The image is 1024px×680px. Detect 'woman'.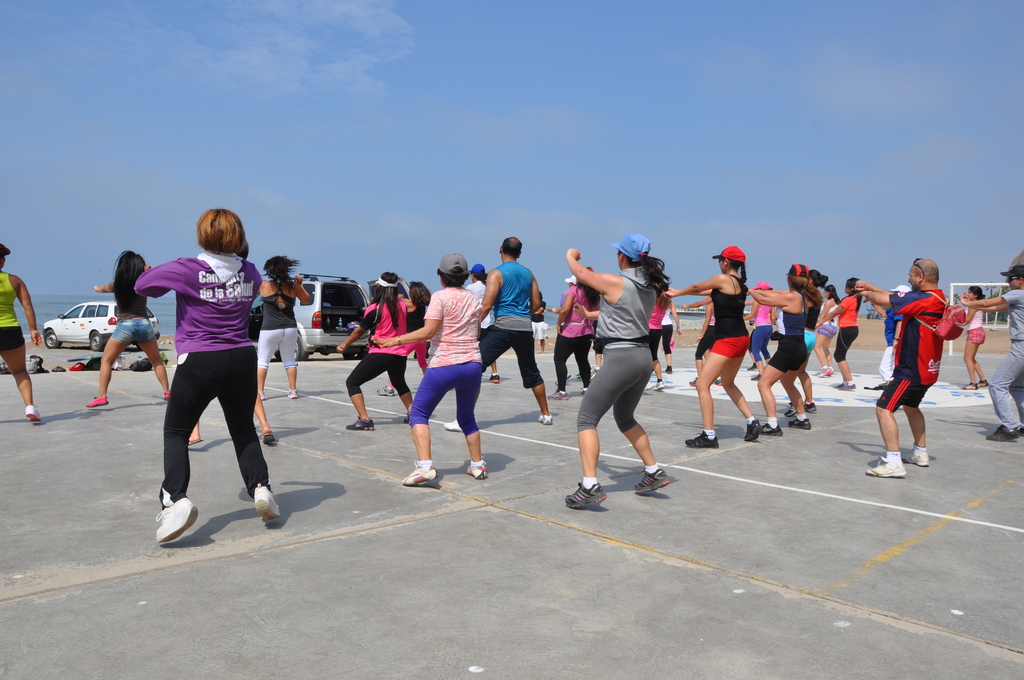
Detection: [x1=120, y1=204, x2=277, y2=543].
